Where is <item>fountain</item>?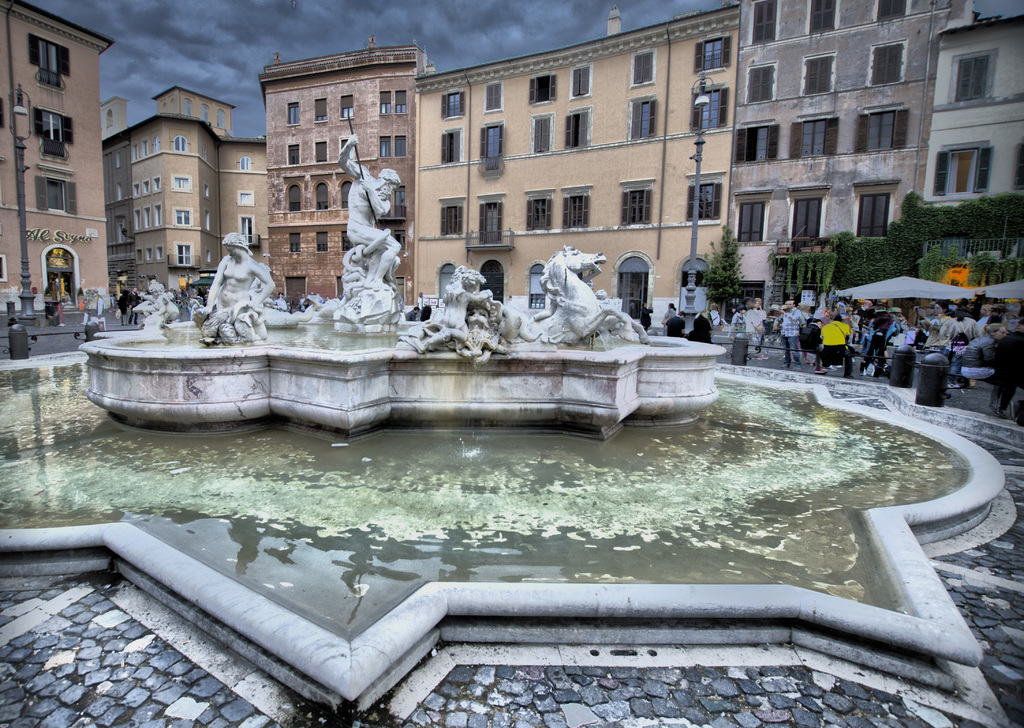
[x1=0, y1=90, x2=1007, y2=708].
